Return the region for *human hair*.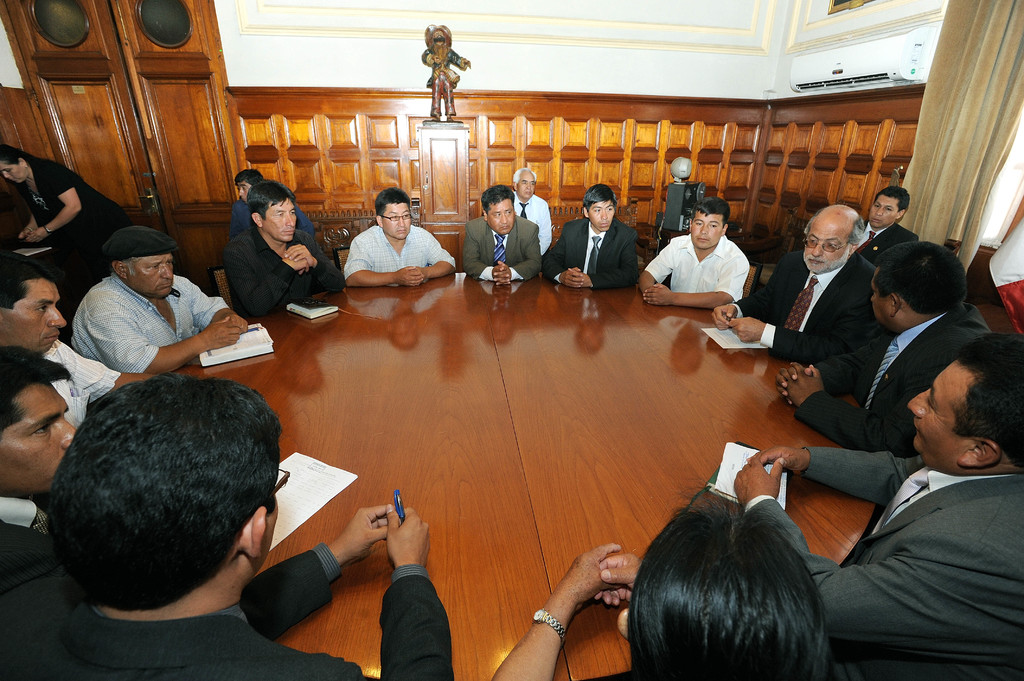
<bbox>232, 166, 259, 181</bbox>.
